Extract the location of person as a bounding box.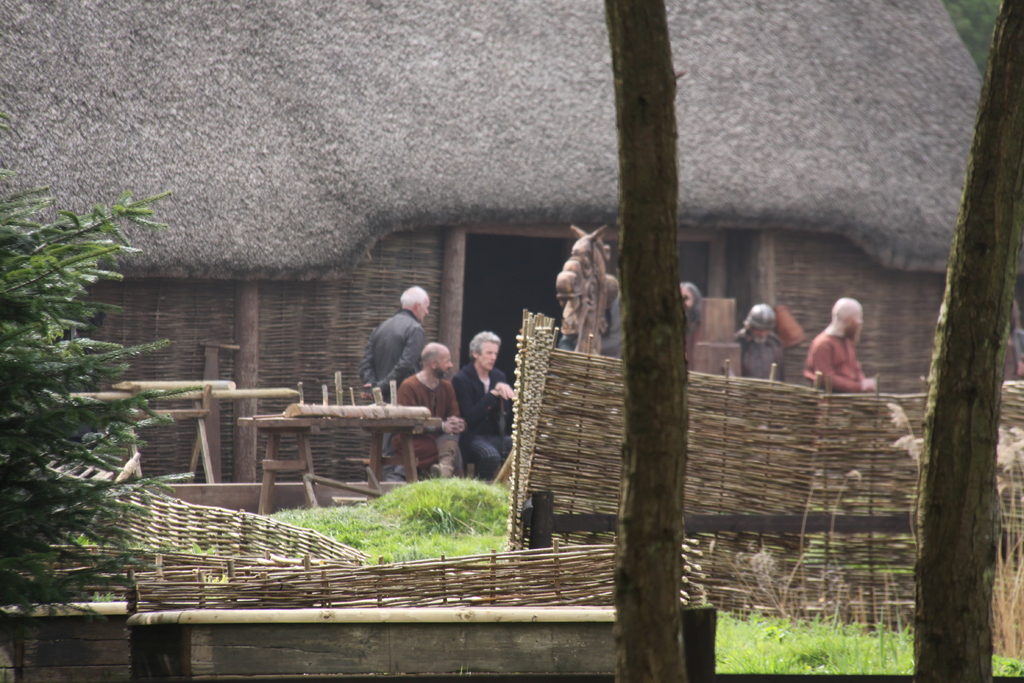
{"x1": 450, "y1": 323, "x2": 522, "y2": 481}.
